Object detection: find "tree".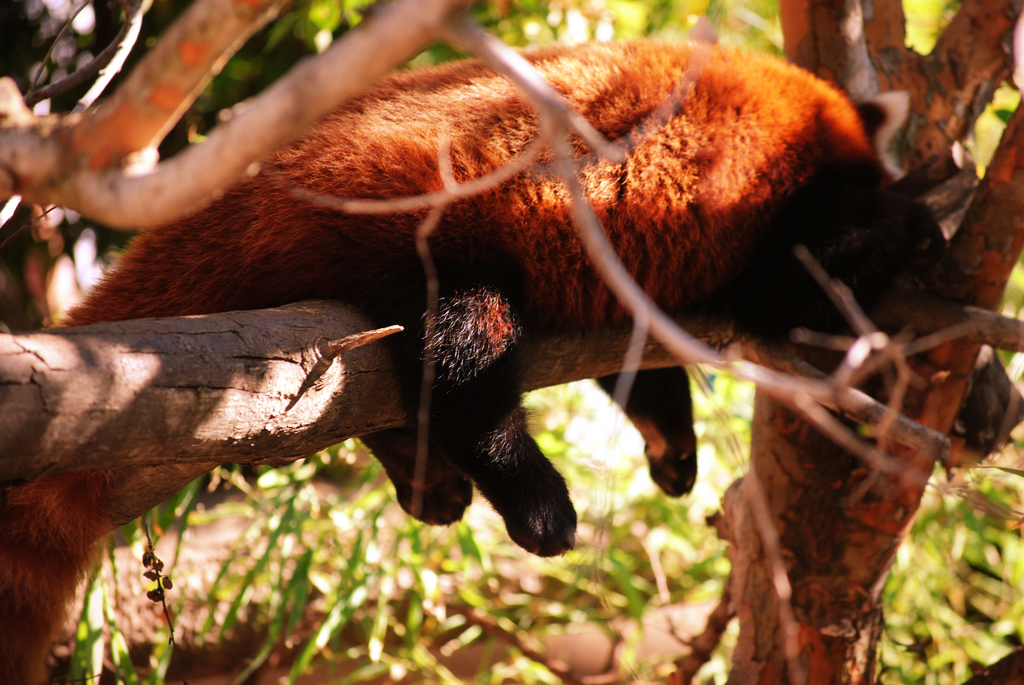
region(0, 0, 1023, 684).
